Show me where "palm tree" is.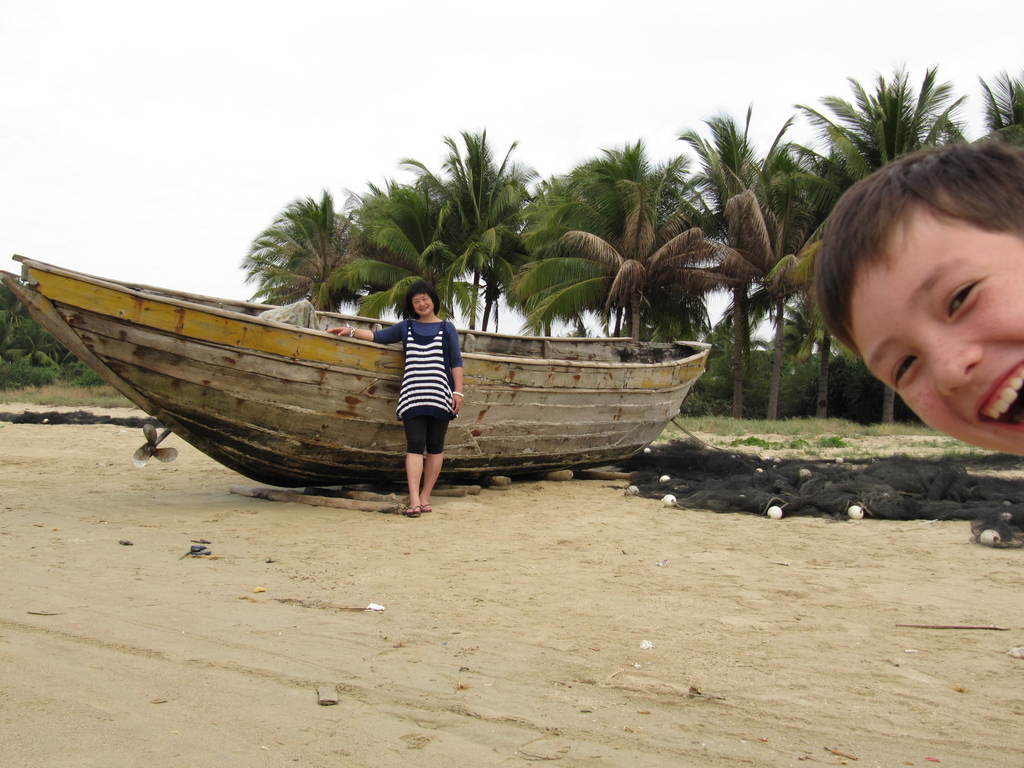
"palm tree" is at <region>689, 124, 755, 184</region>.
